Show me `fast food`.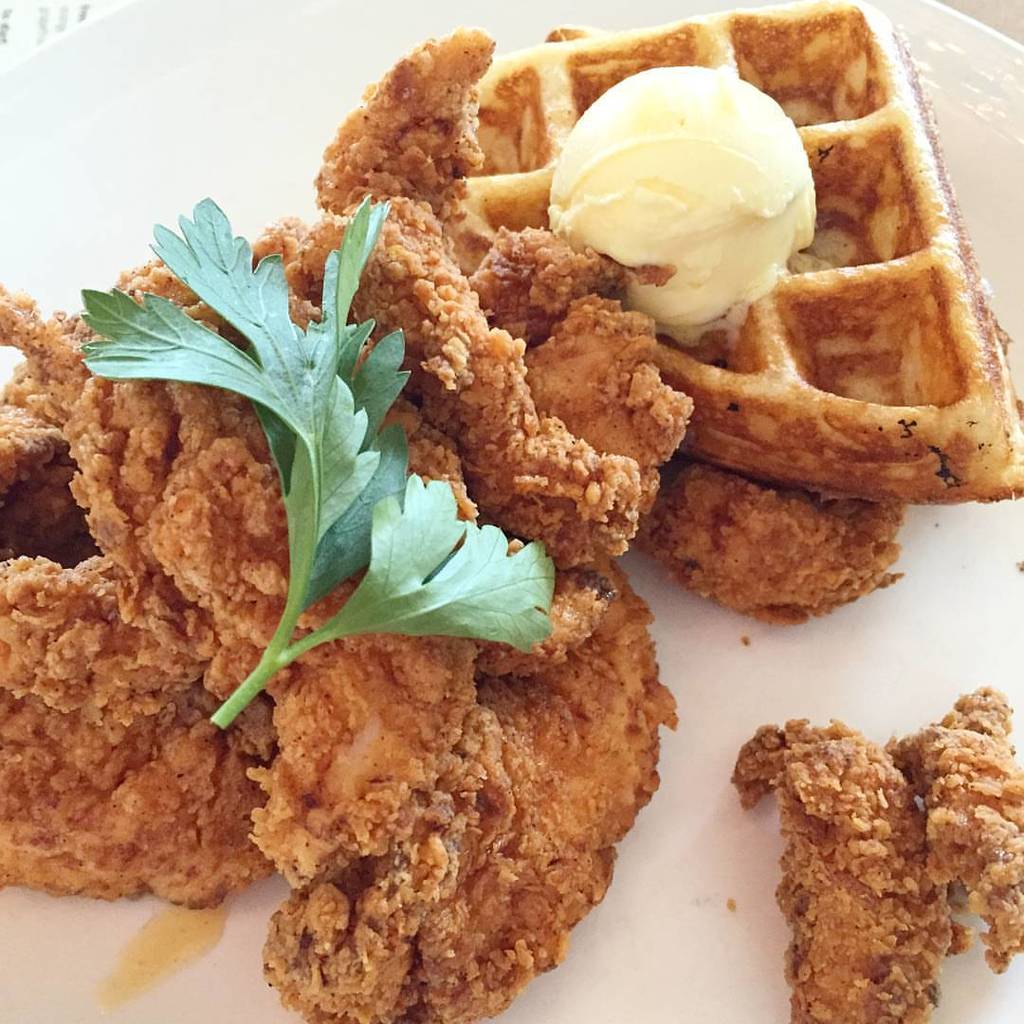
`fast food` is here: rect(728, 684, 1023, 1023).
